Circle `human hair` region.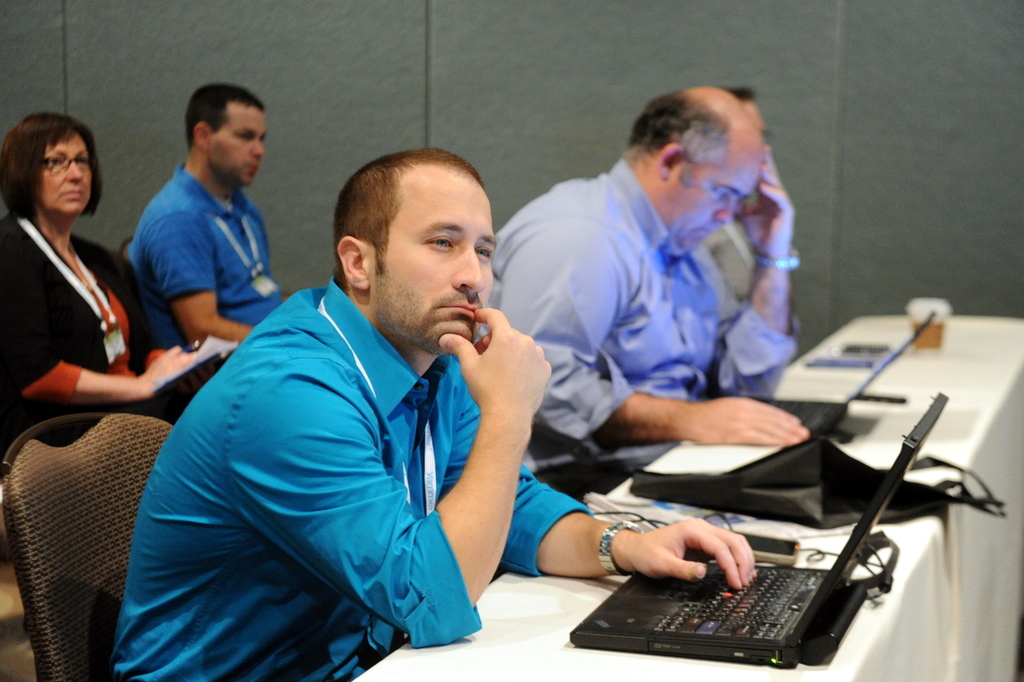
Region: bbox=(626, 92, 725, 182).
